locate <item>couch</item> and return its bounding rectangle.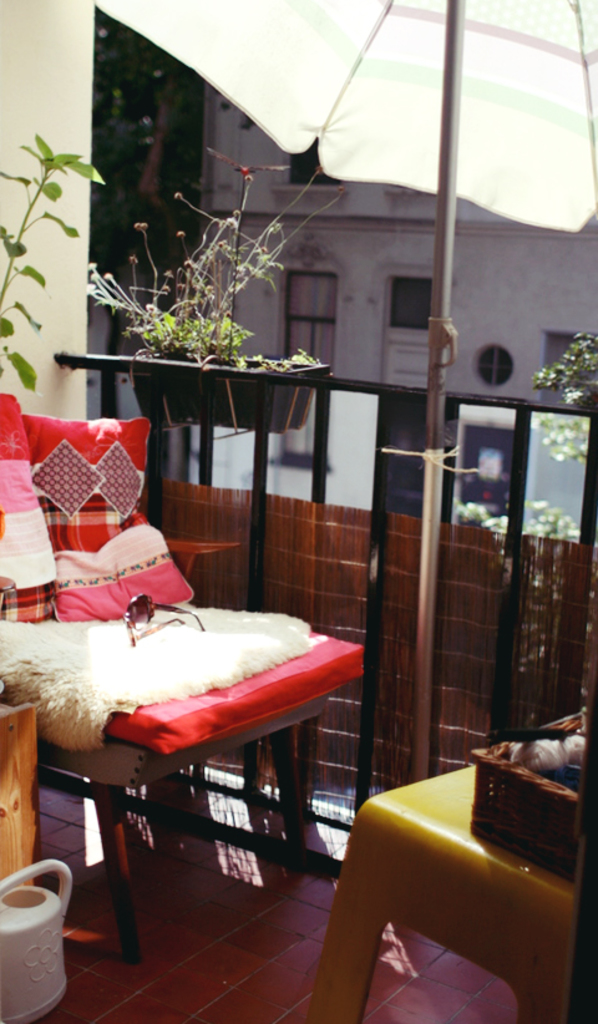
detection(0, 385, 374, 965).
